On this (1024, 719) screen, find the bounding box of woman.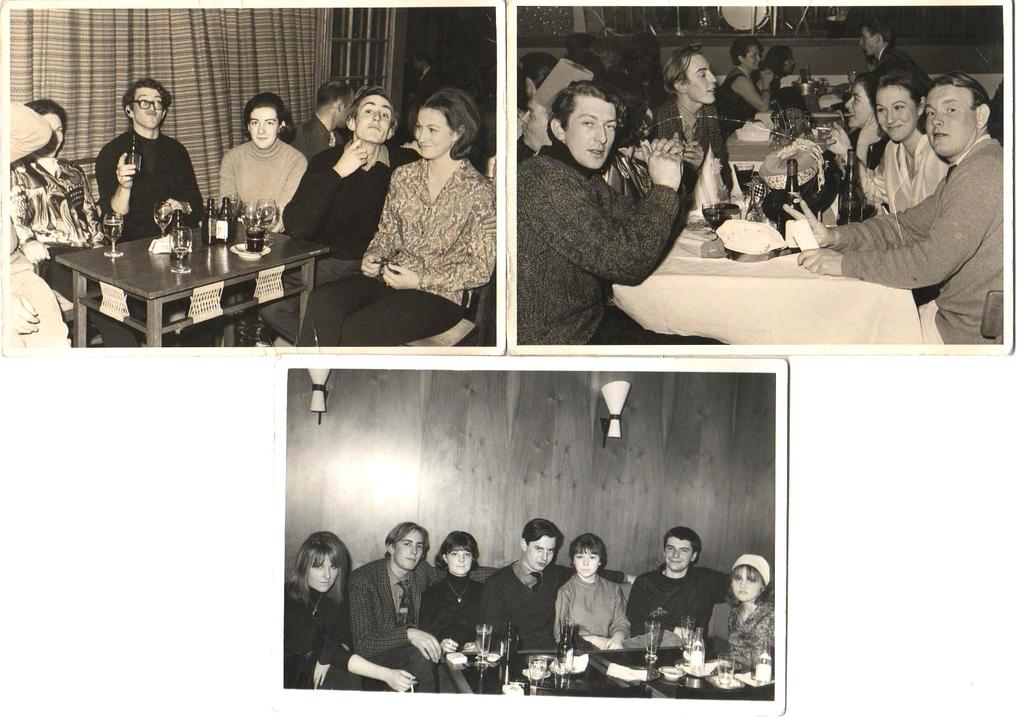
Bounding box: {"left": 416, "top": 535, "right": 488, "bottom": 688}.
